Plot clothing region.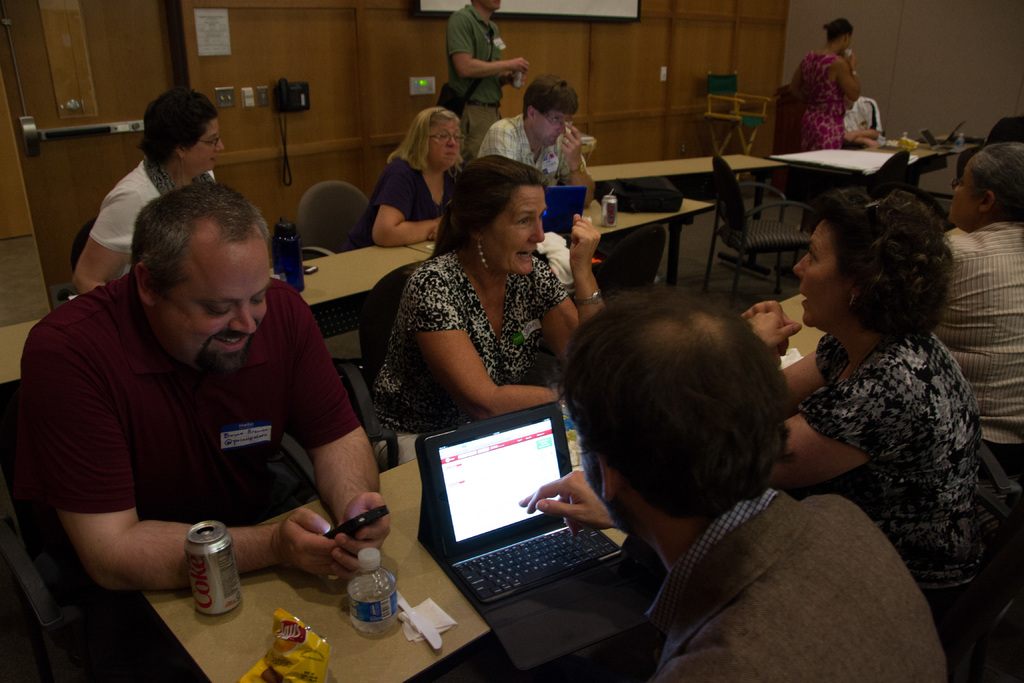
Plotted at select_region(475, 110, 591, 185).
